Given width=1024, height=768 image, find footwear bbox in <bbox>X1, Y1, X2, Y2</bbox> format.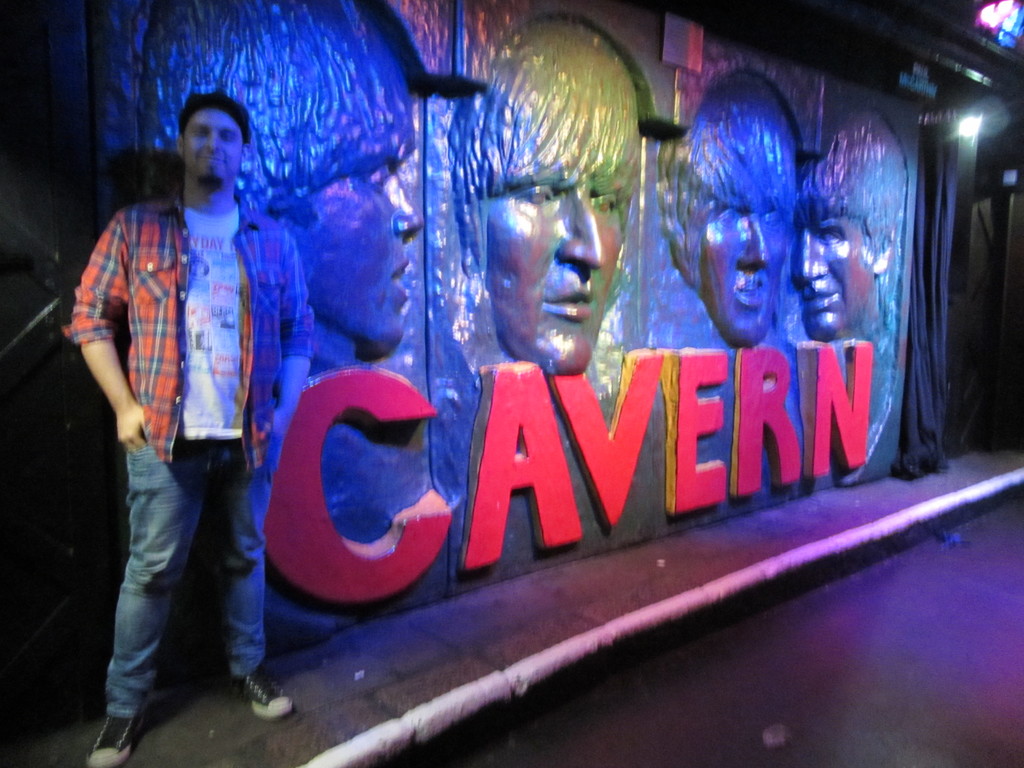
<bbox>239, 660, 292, 723</bbox>.
